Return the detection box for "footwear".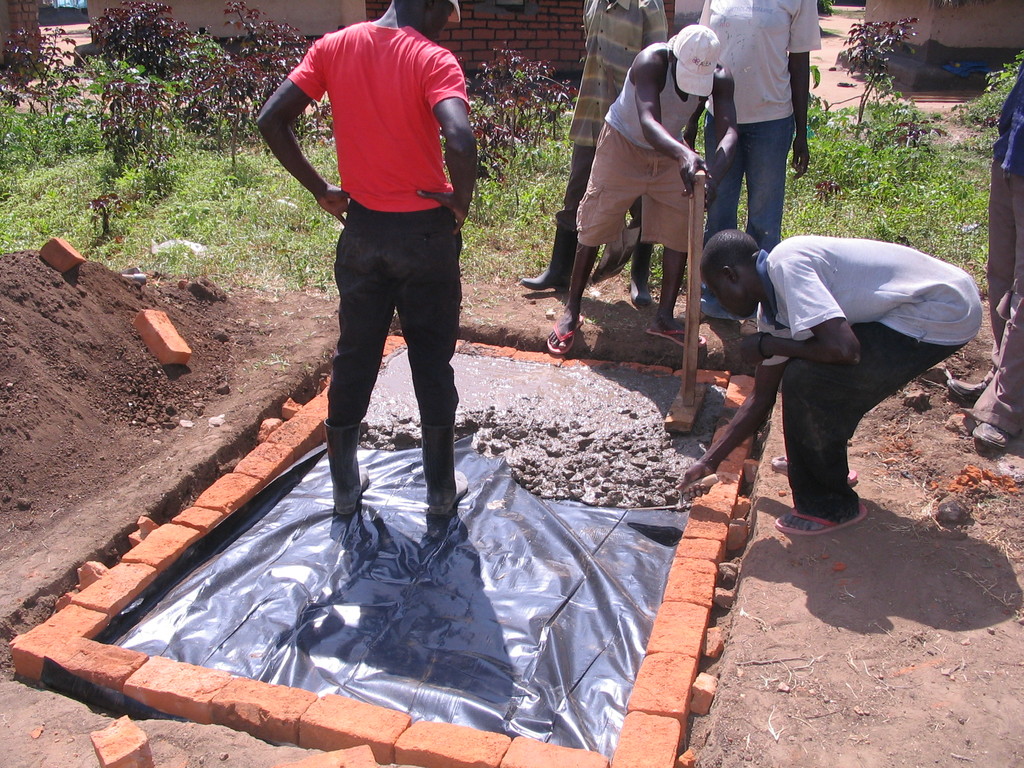
box=[765, 458, 855, 483].
